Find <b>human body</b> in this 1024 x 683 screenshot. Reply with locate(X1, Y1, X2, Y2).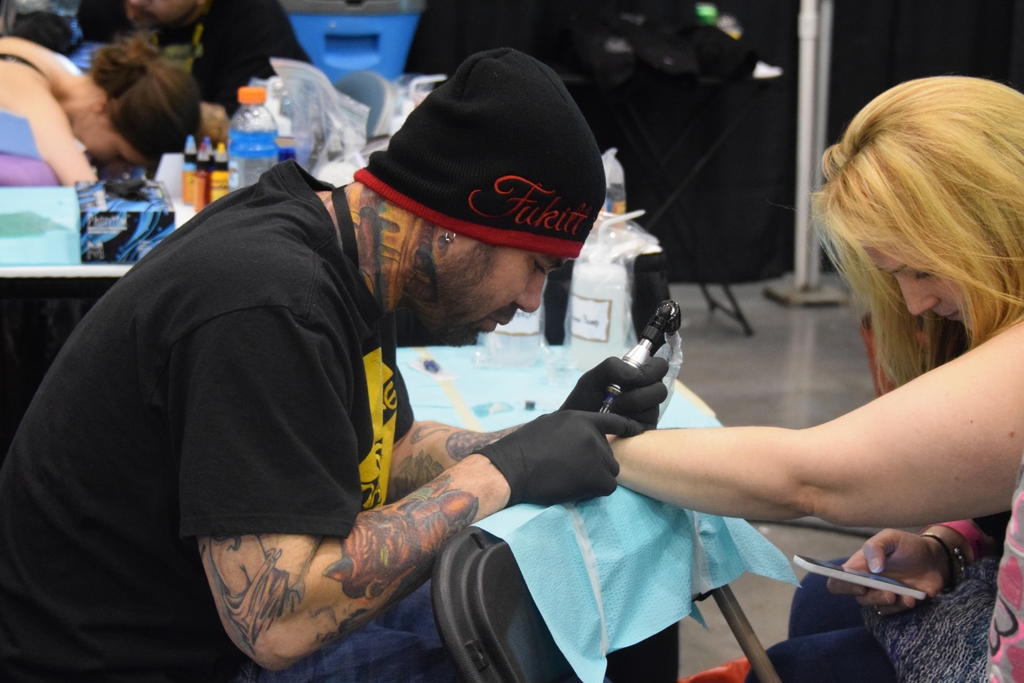
locate(0, 46, 668, 682).
